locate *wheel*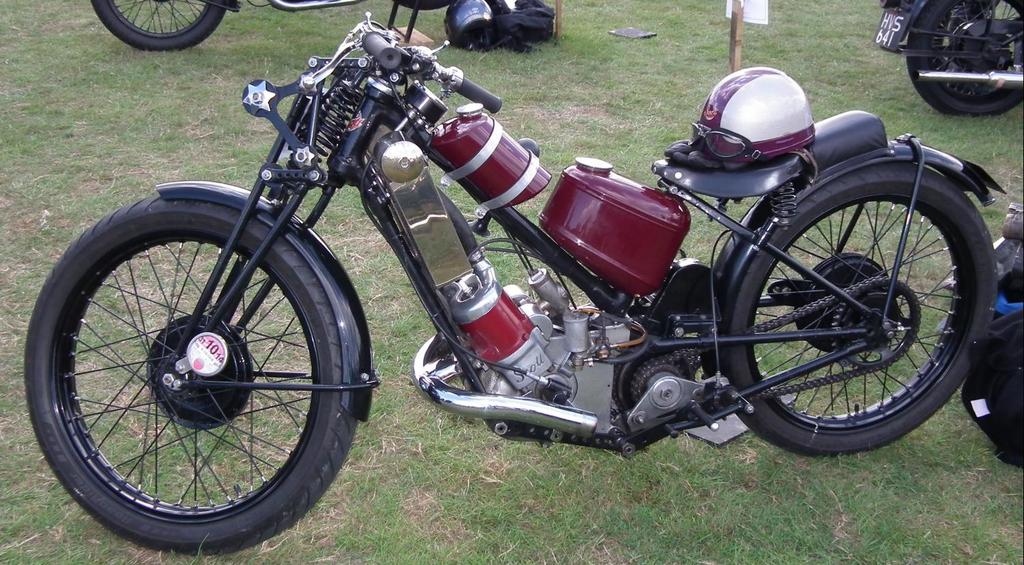
(907,0,1023,123)
